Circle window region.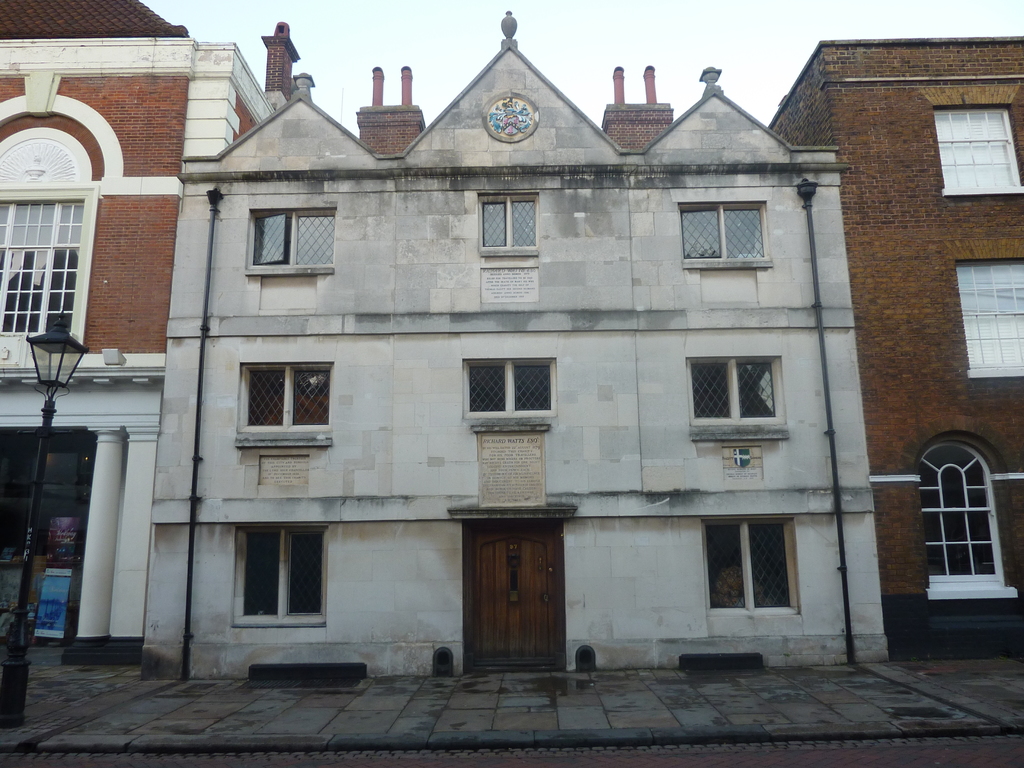
Region: <box>477,193,538,248</box>.
